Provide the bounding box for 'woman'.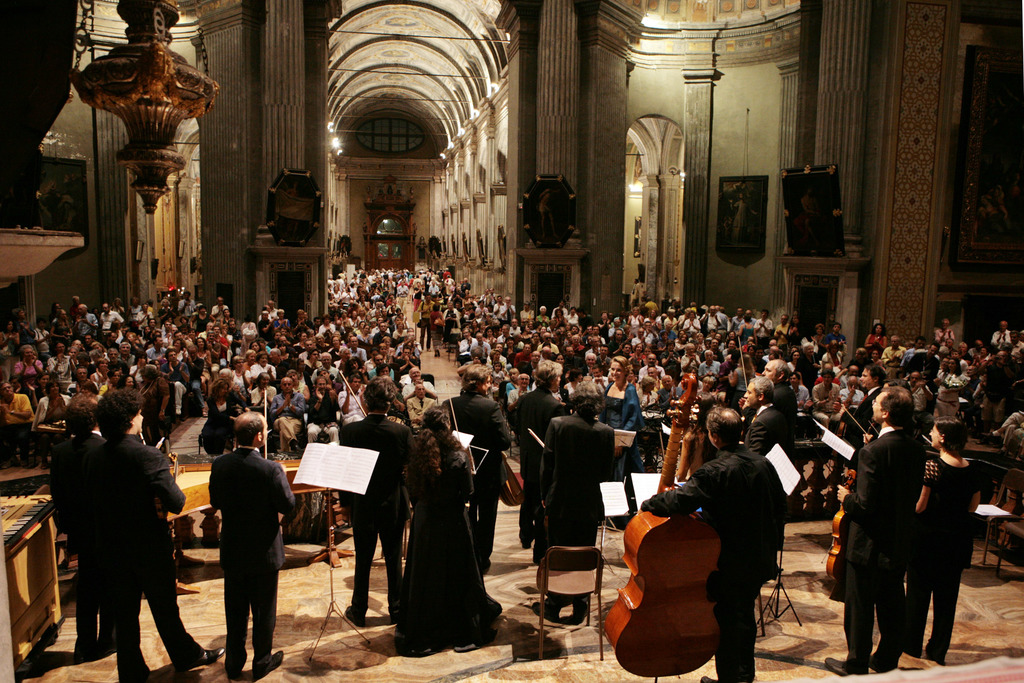
rect(140, 368, 173, 452).
